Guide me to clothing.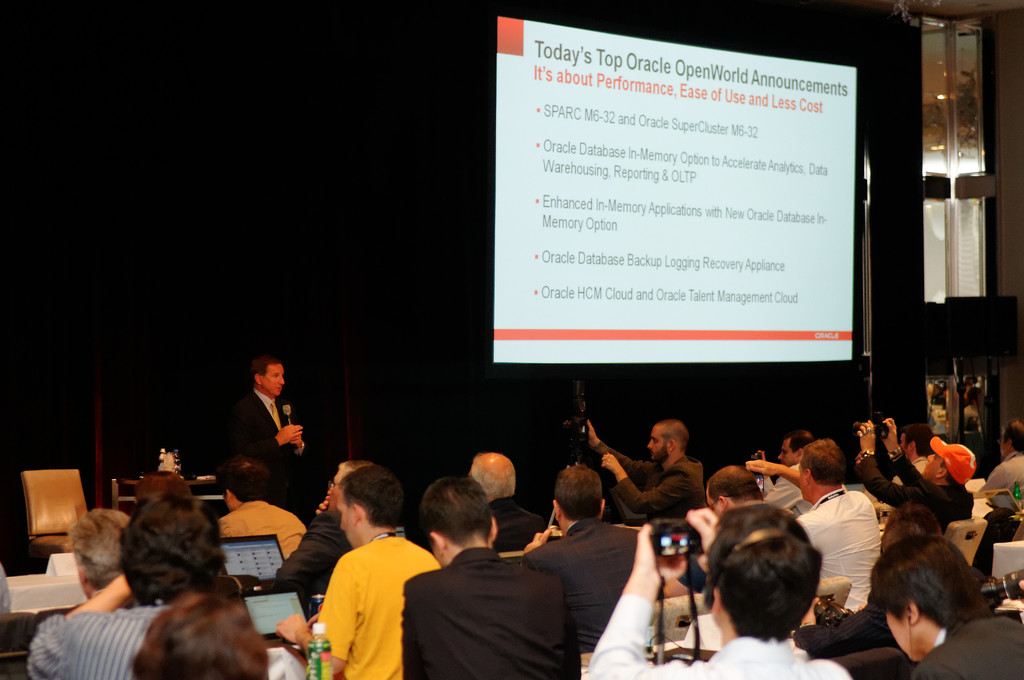
Guidance: x1=397 y1=534 x2=584 y2=679.
